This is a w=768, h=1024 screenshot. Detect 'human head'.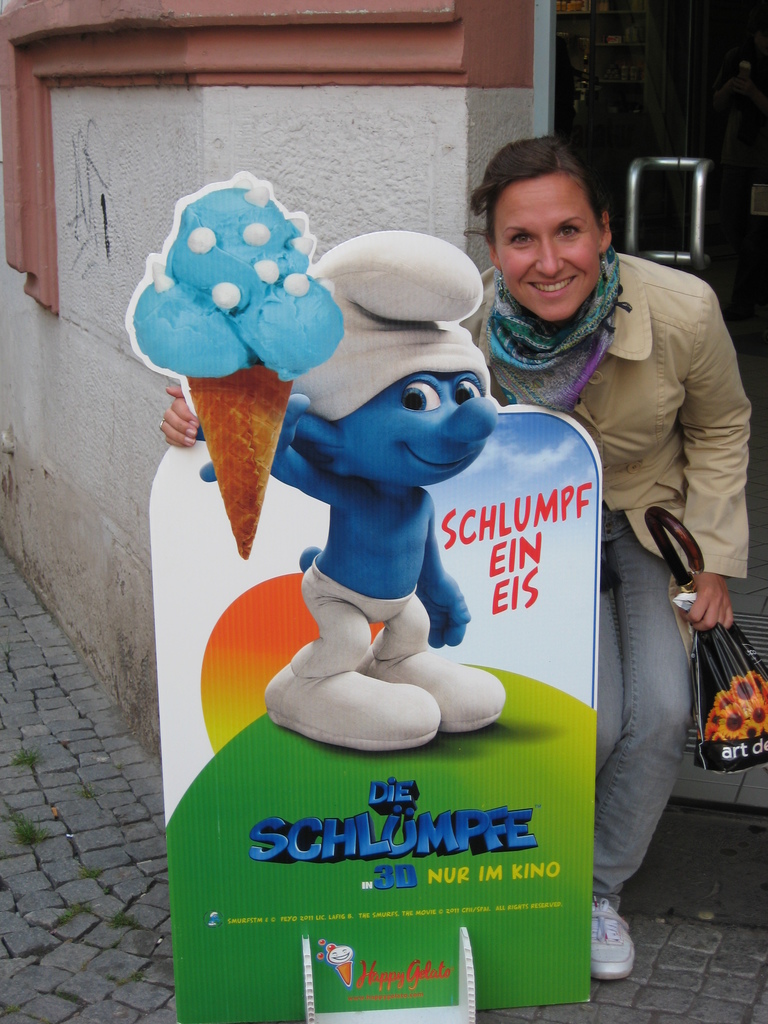
bbox=(477, 134, 623, 294).
